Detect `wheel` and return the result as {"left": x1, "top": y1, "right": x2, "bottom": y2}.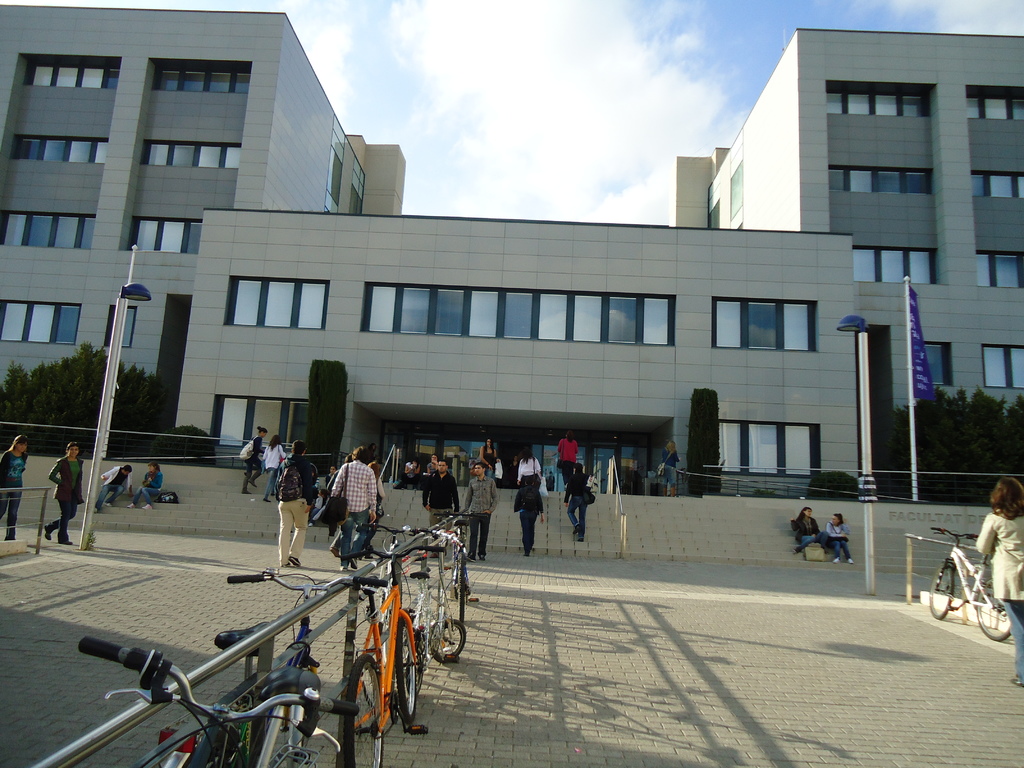
{"left": 929, "top": 565, "right": 950, "bottom": 618}.
